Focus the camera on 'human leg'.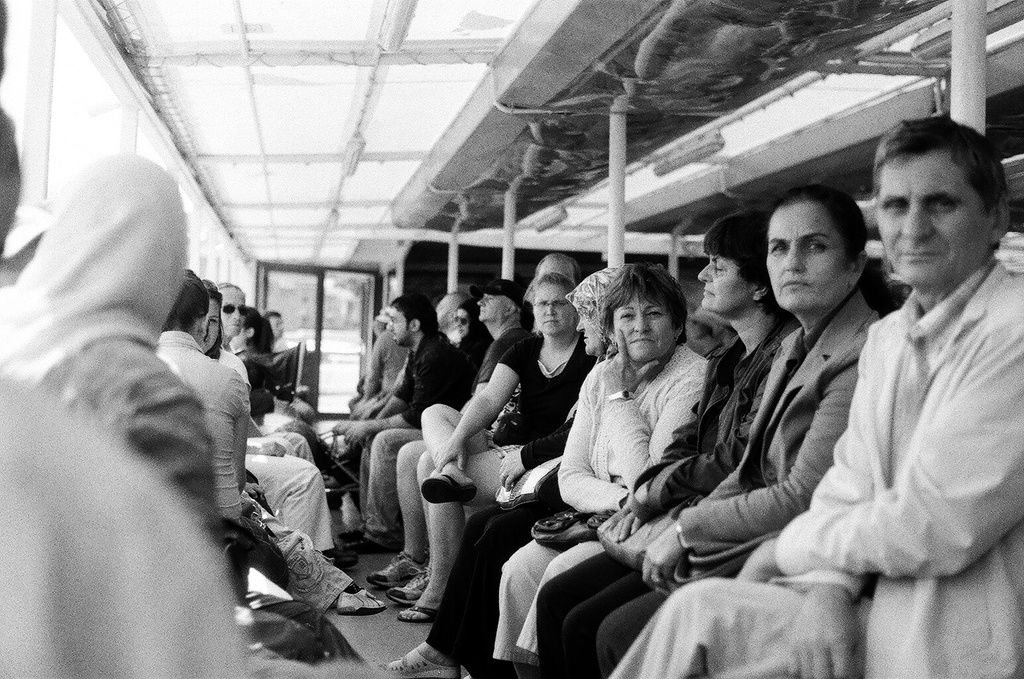
Focus region: (398, 437, 421, 551).
